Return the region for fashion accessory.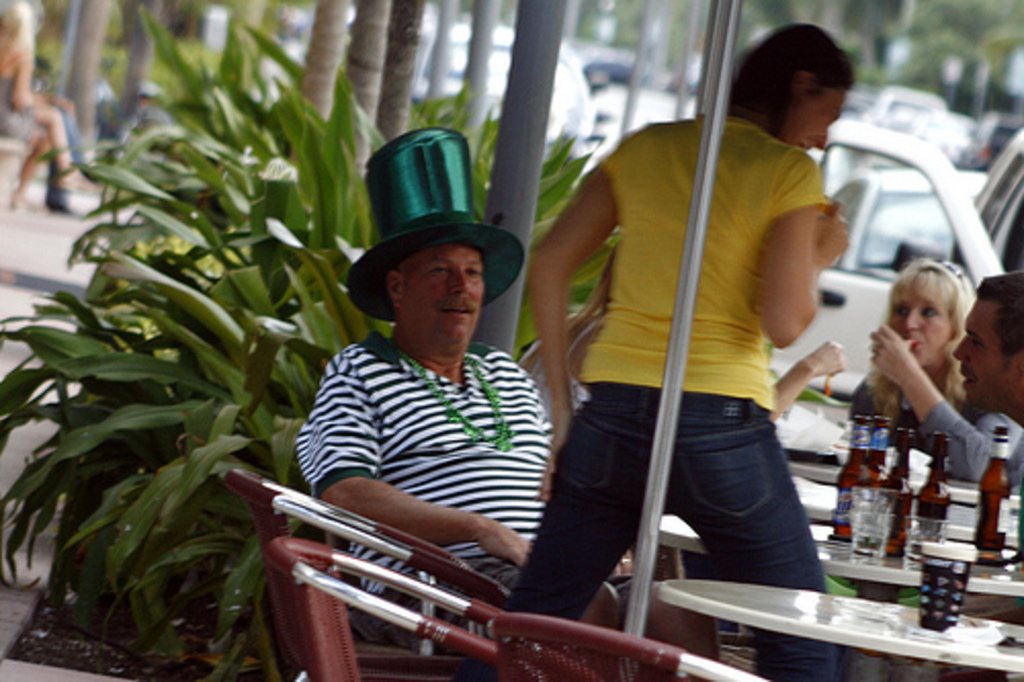
x1=342, y1=125, x2=528, y2=322.
